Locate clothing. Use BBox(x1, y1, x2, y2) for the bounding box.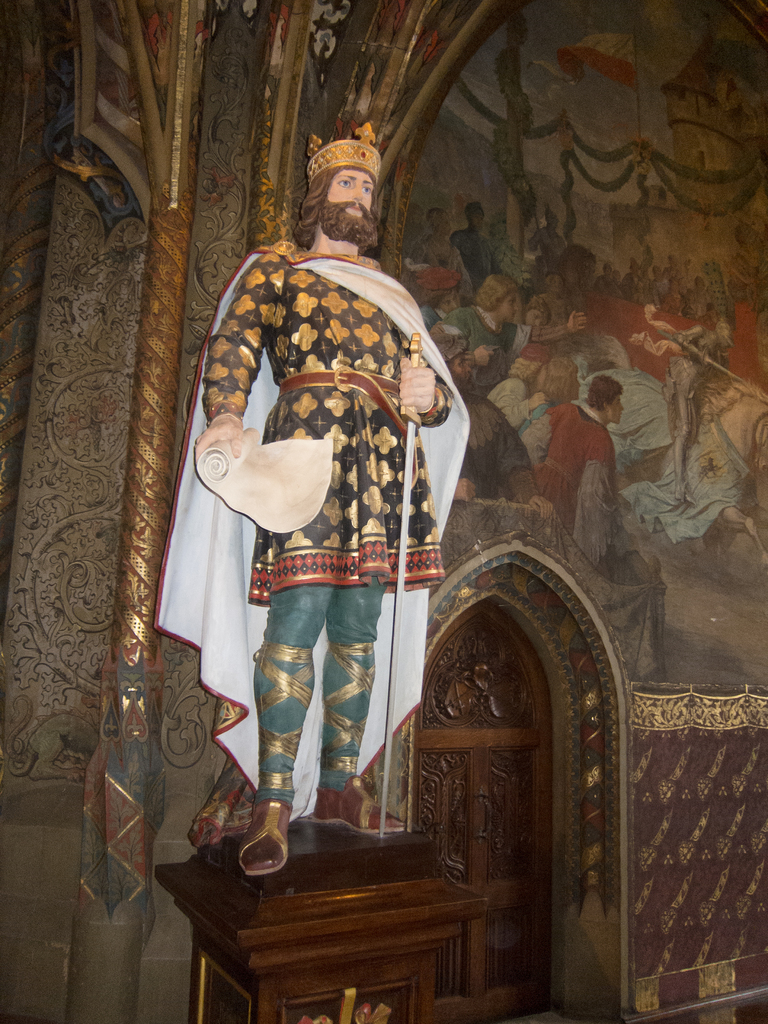
BBox(173, 202, 481, 813).
